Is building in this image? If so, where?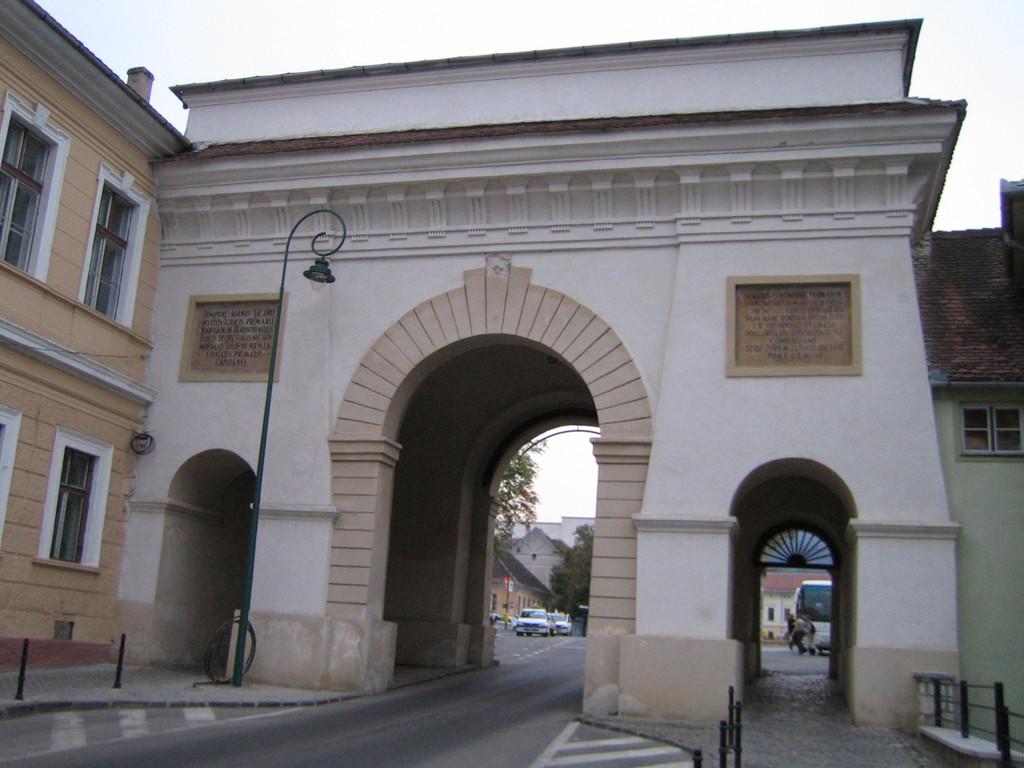
Yes, at 923,180,1023,746.
